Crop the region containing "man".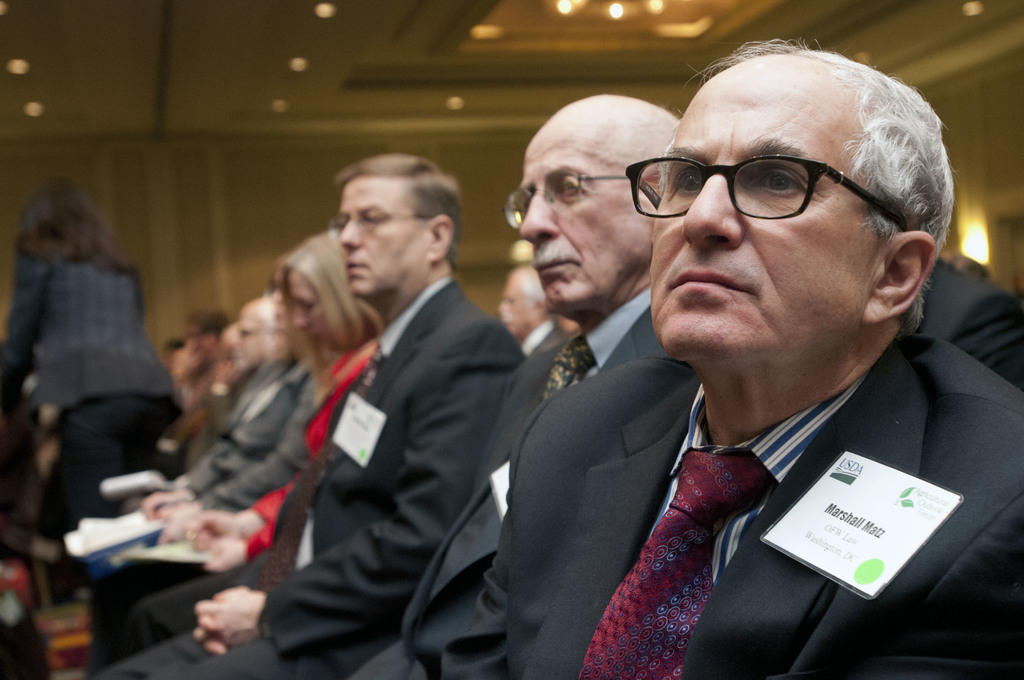
Crop region: (x1=151, y1=296, x2=305, y2=495).
